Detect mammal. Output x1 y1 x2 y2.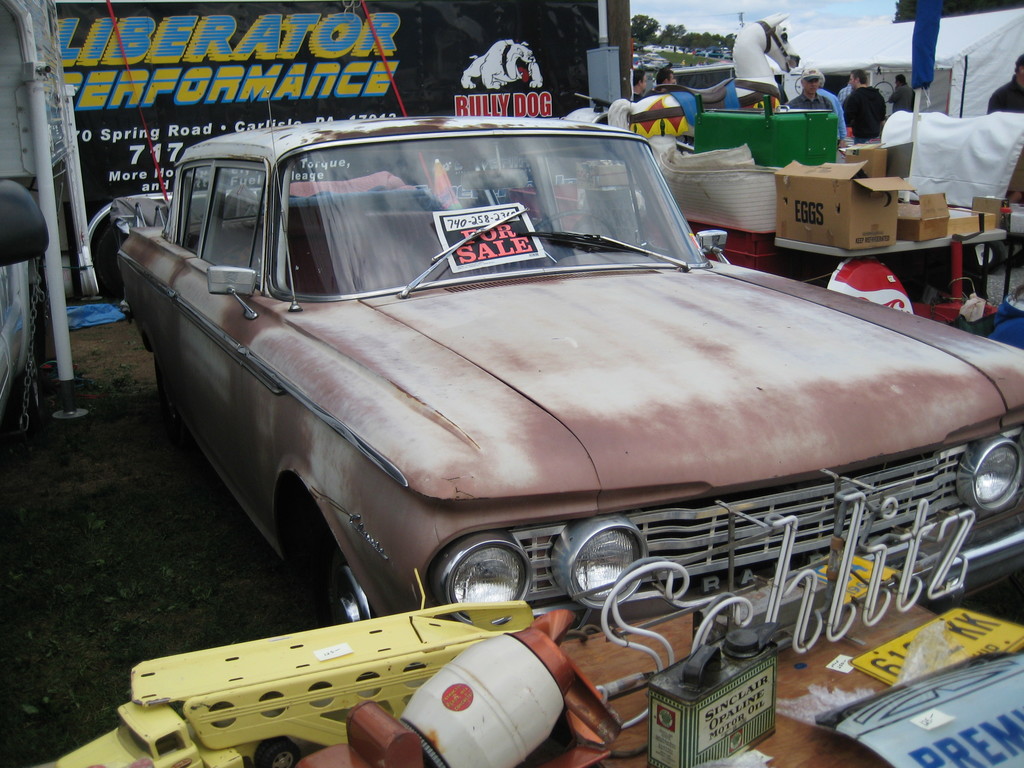
787 62 833 113.
